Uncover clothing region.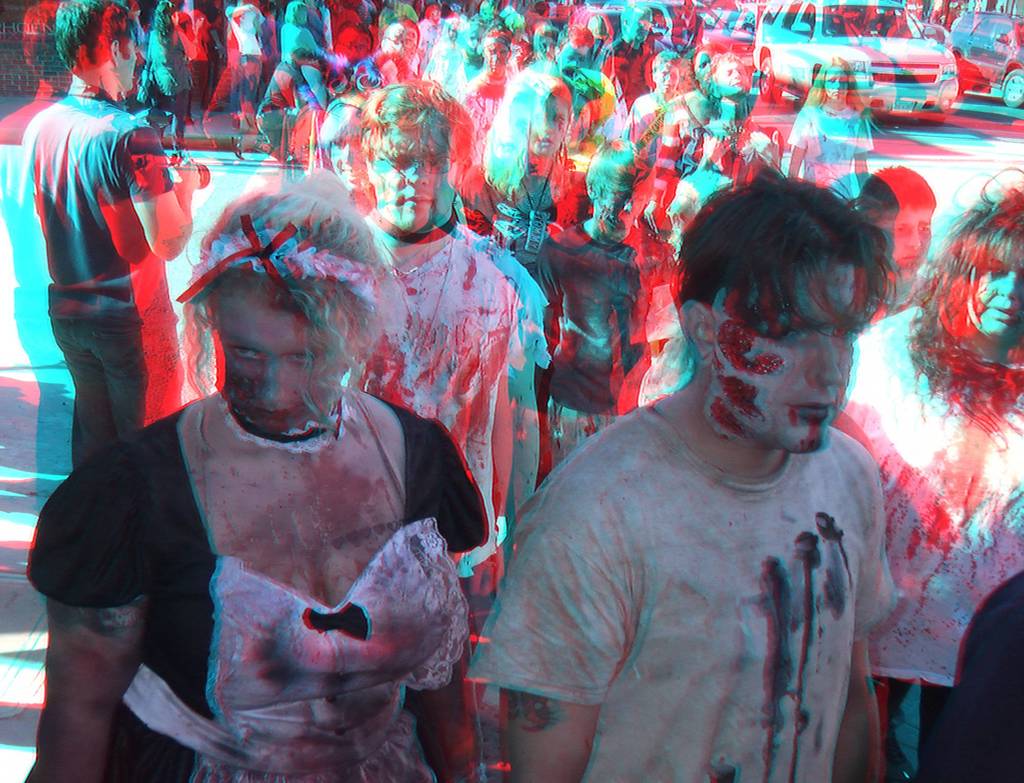
Uncovered: 344, 54, 413, 102.
